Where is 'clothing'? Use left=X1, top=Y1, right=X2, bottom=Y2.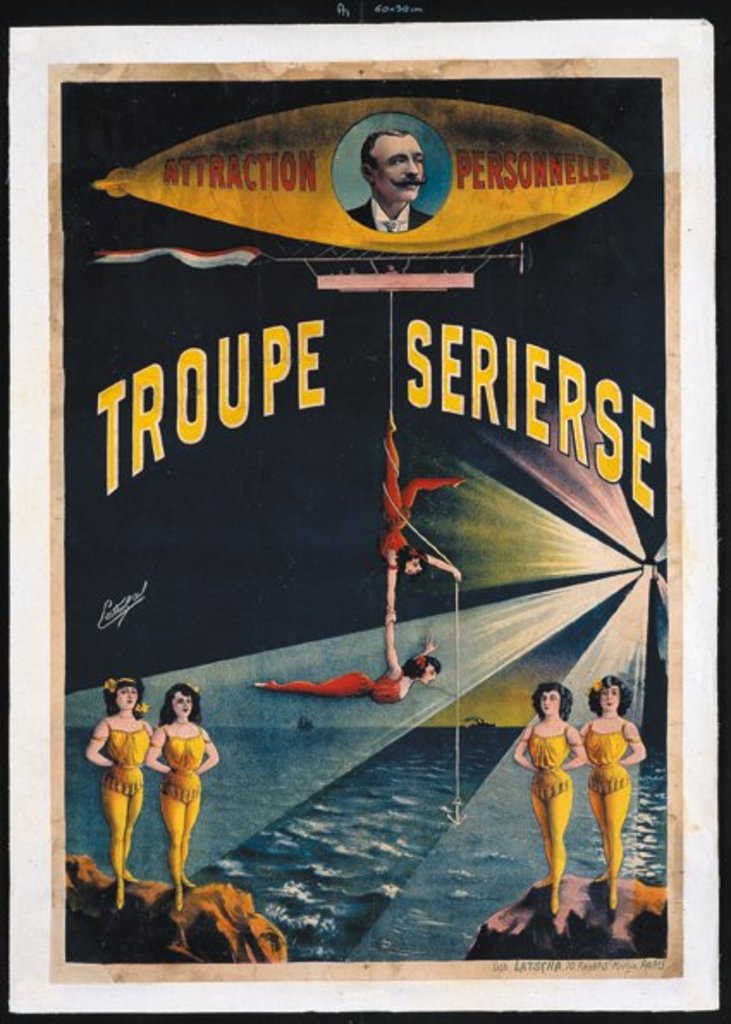
left=272, top=673, right=402, bottom=706.
